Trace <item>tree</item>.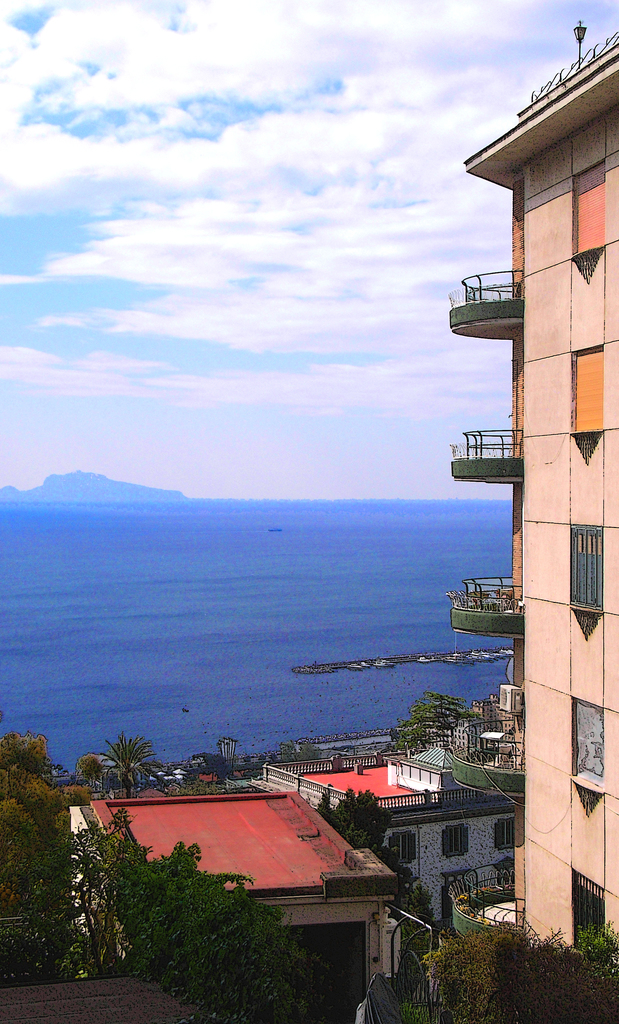
Traced to 92:730:164:797.
